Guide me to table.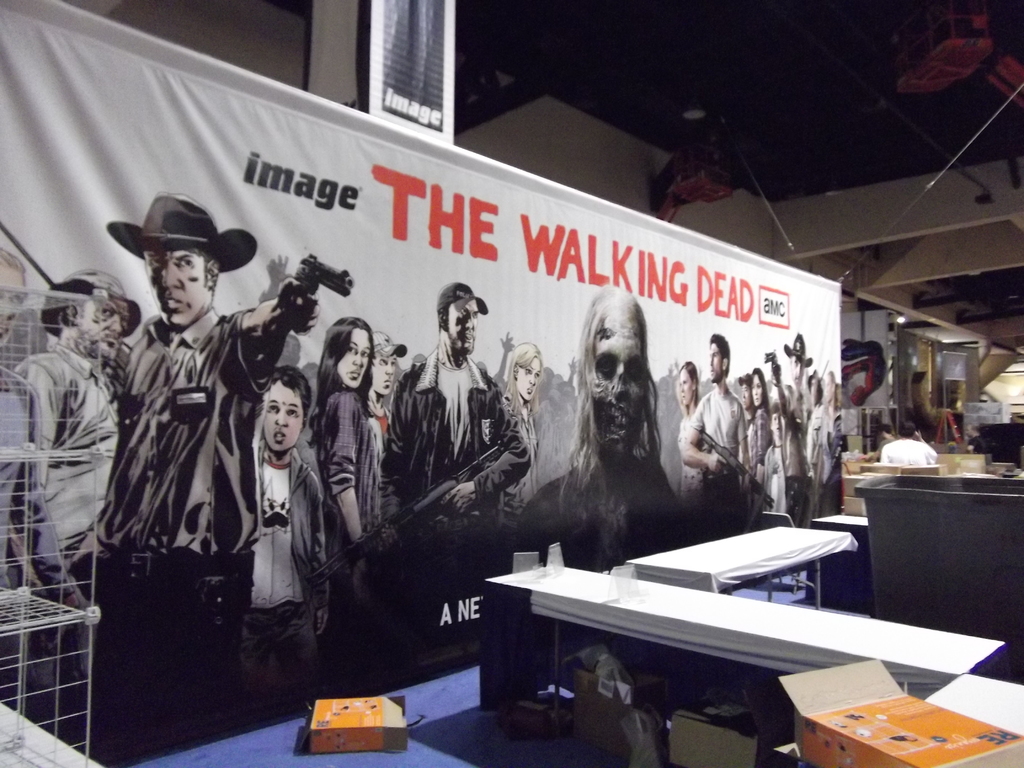
Guidance: region(494, 539, 956, 753).
